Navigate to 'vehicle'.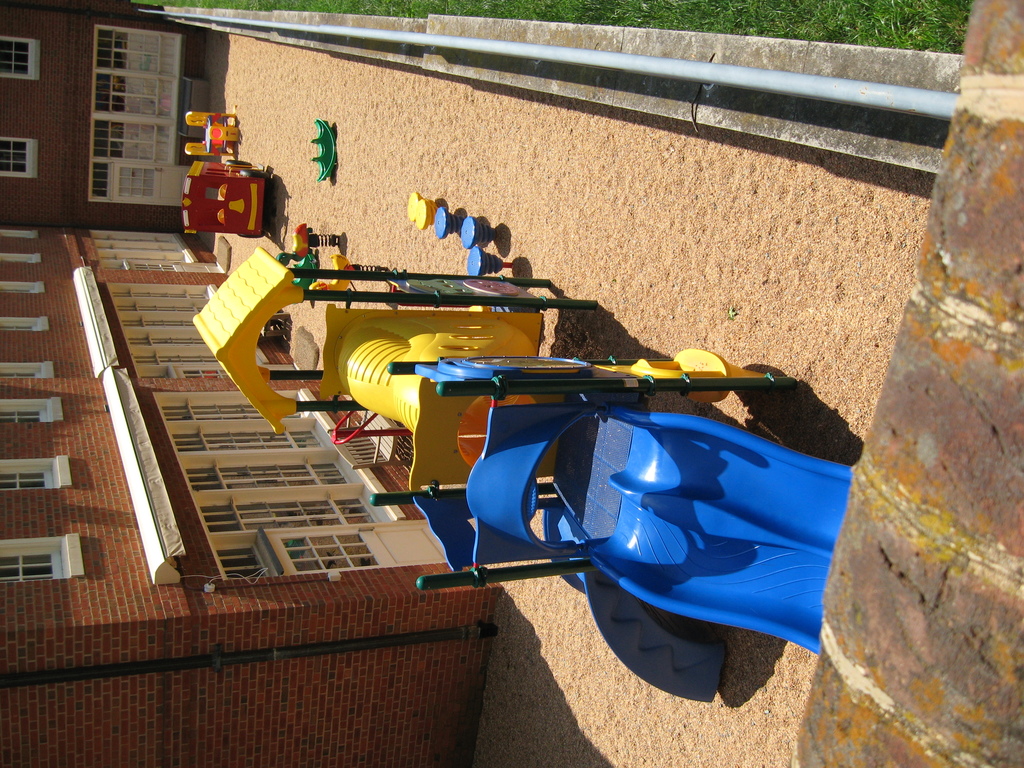
Navigation target: 193:243:859:705.
